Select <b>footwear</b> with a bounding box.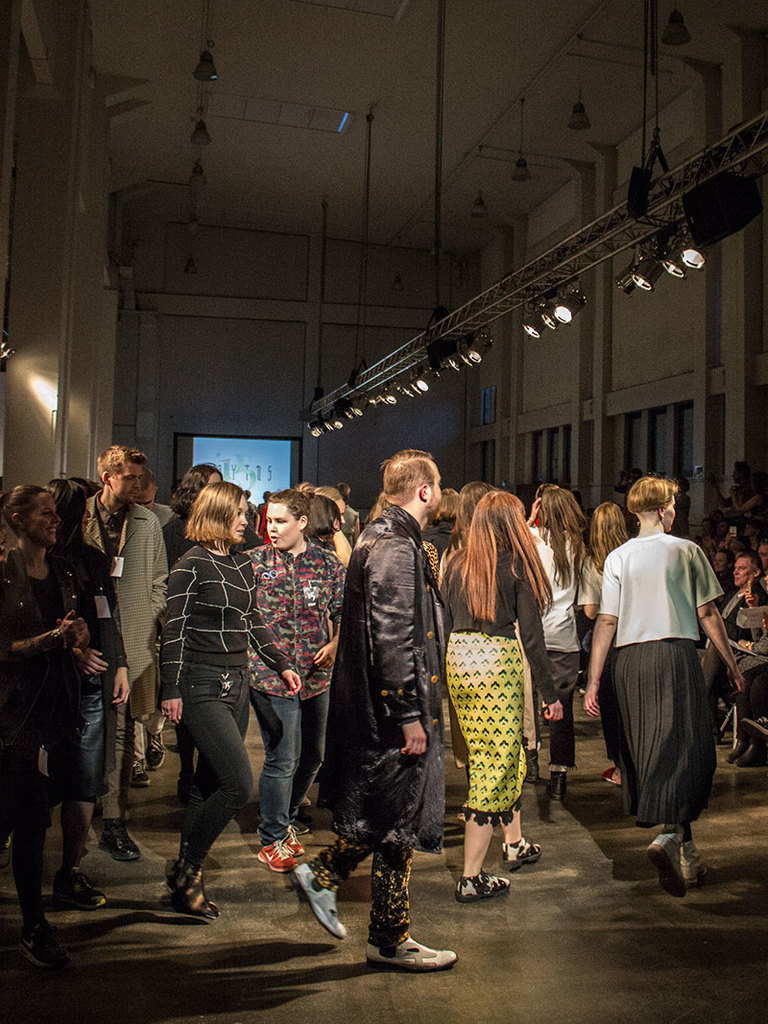
rect(548, 761, 571, 798).
